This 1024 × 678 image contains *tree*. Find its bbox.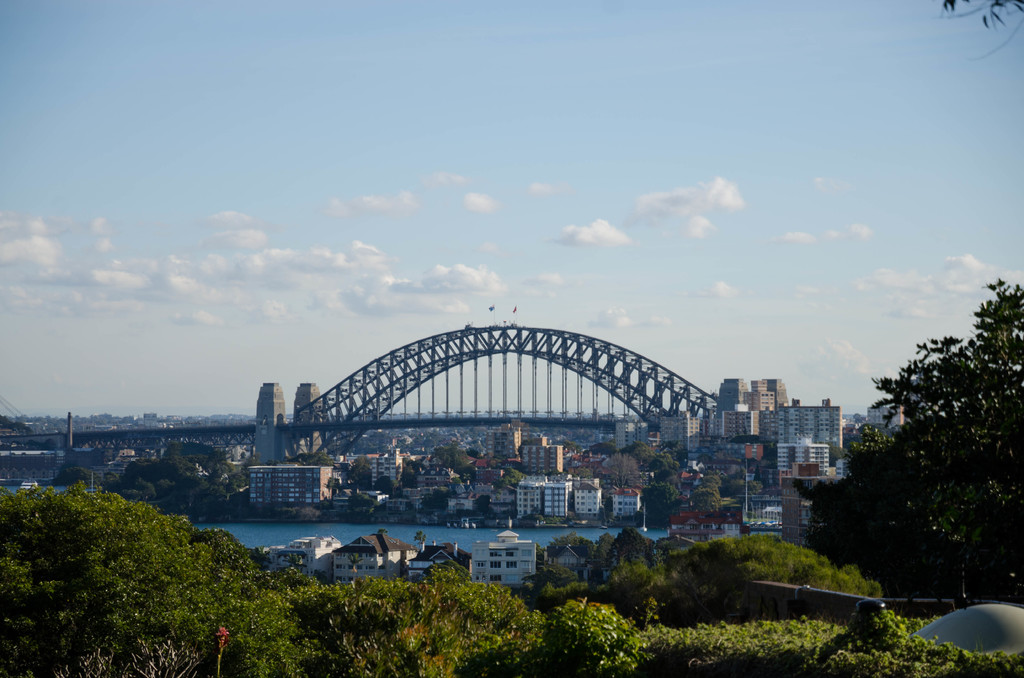
<bbox>652, 539, 765, 620</bbox>.
